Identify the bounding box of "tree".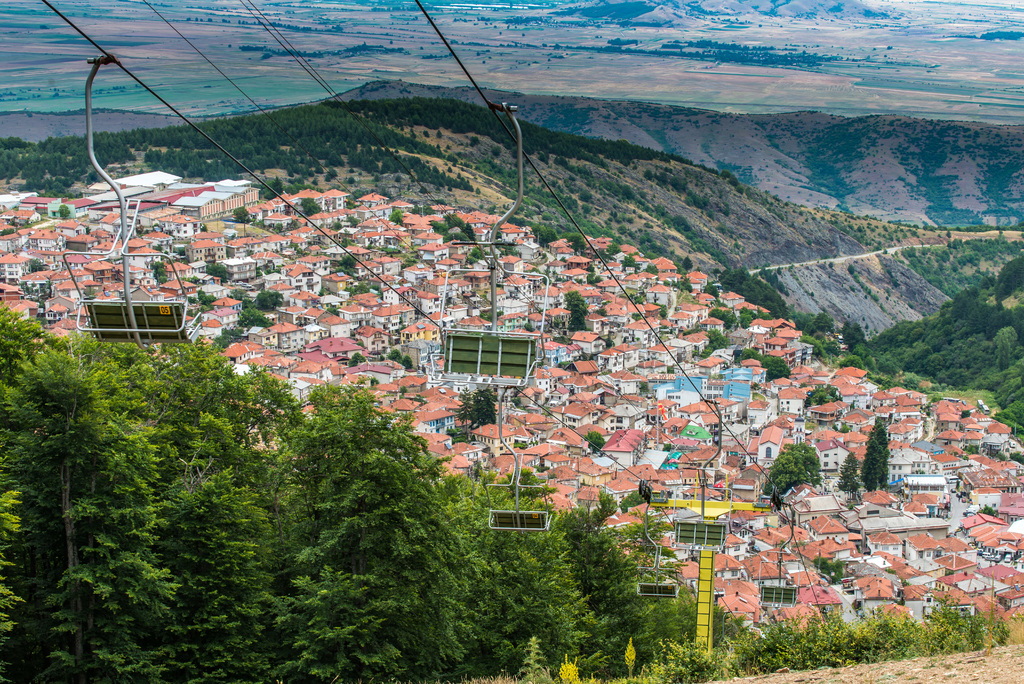
x1=334, y1=224, x2=337, y2=224.
